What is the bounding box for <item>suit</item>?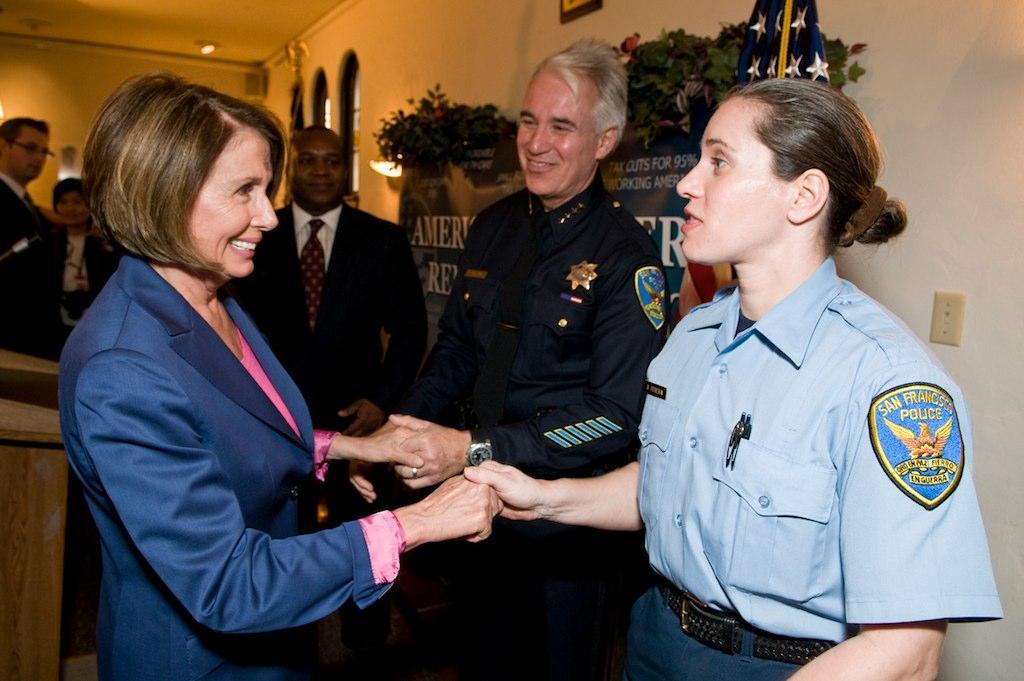
{"left": 432, "top": 178, "right": 672, "bottom": 680}.
